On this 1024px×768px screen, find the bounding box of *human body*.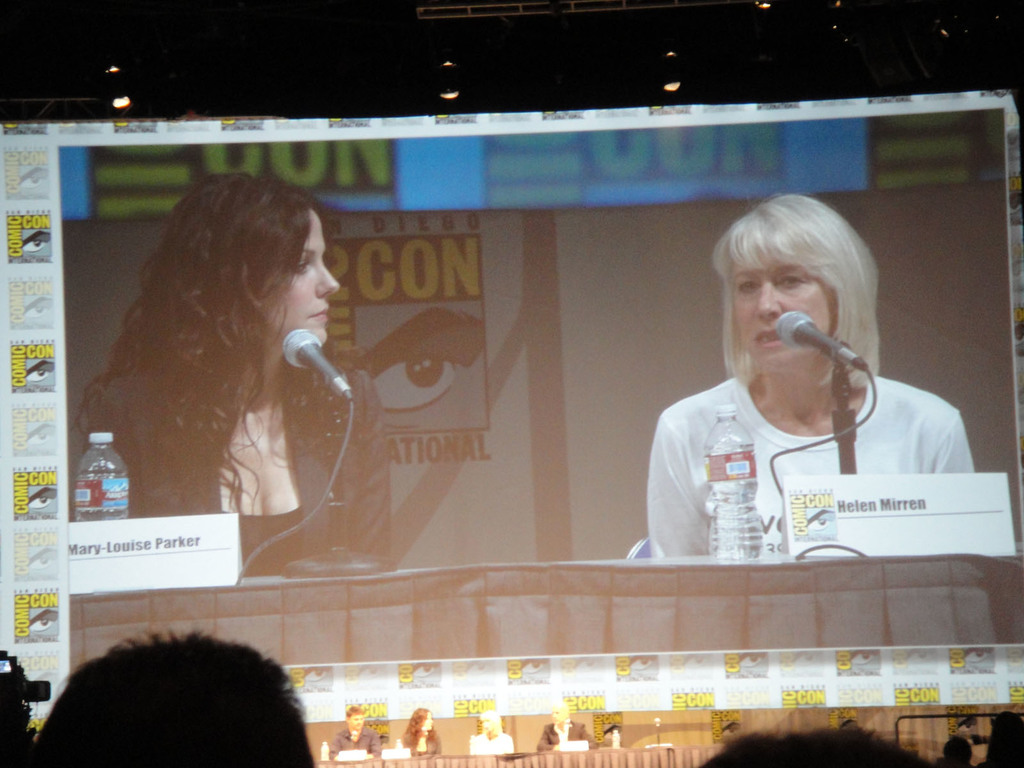
Bounding box: [left=81, top=355, right=392, bottom=575].
